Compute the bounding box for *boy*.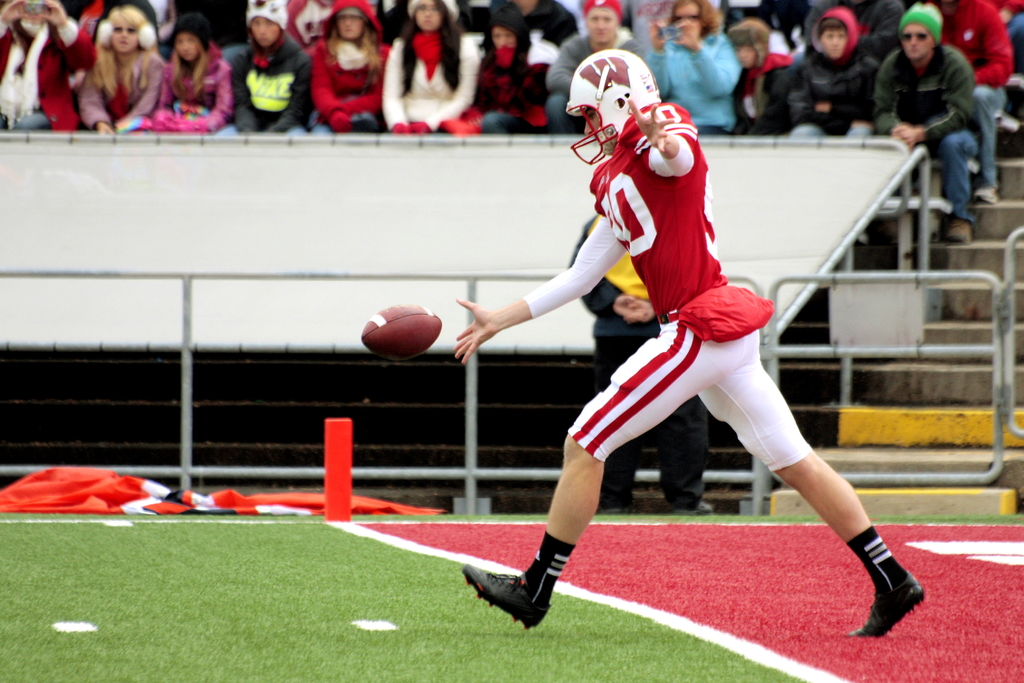
select_region(788, 4, 879, 137).
